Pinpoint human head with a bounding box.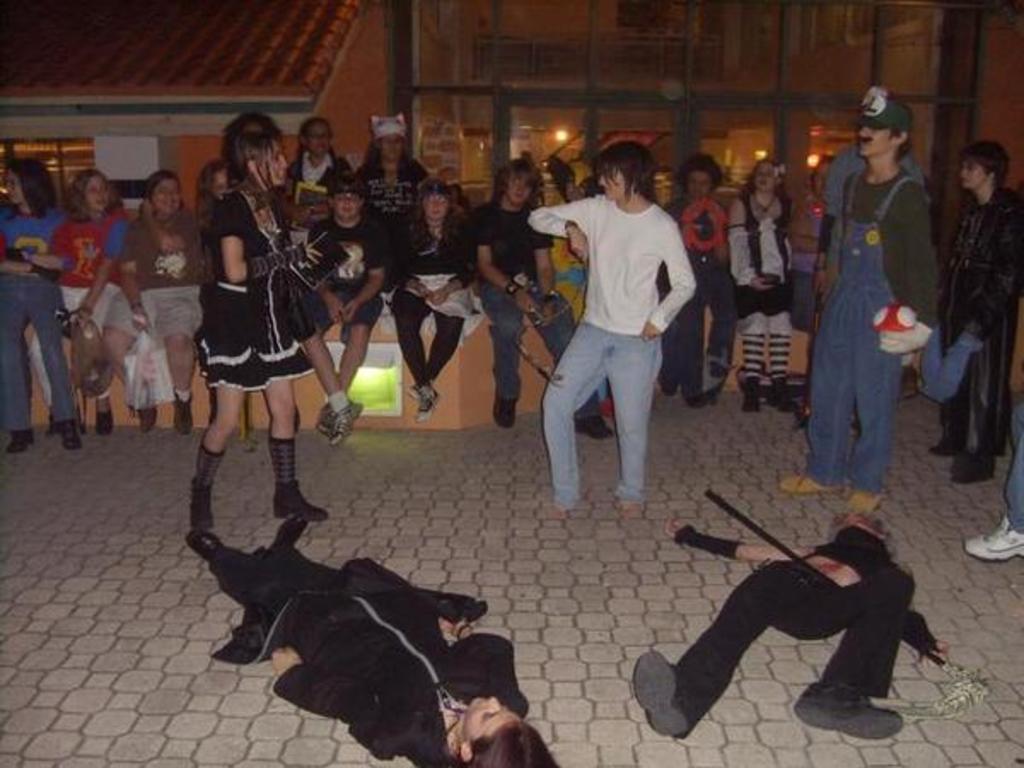
(left=67, top=167, right=118, bottom=215).
